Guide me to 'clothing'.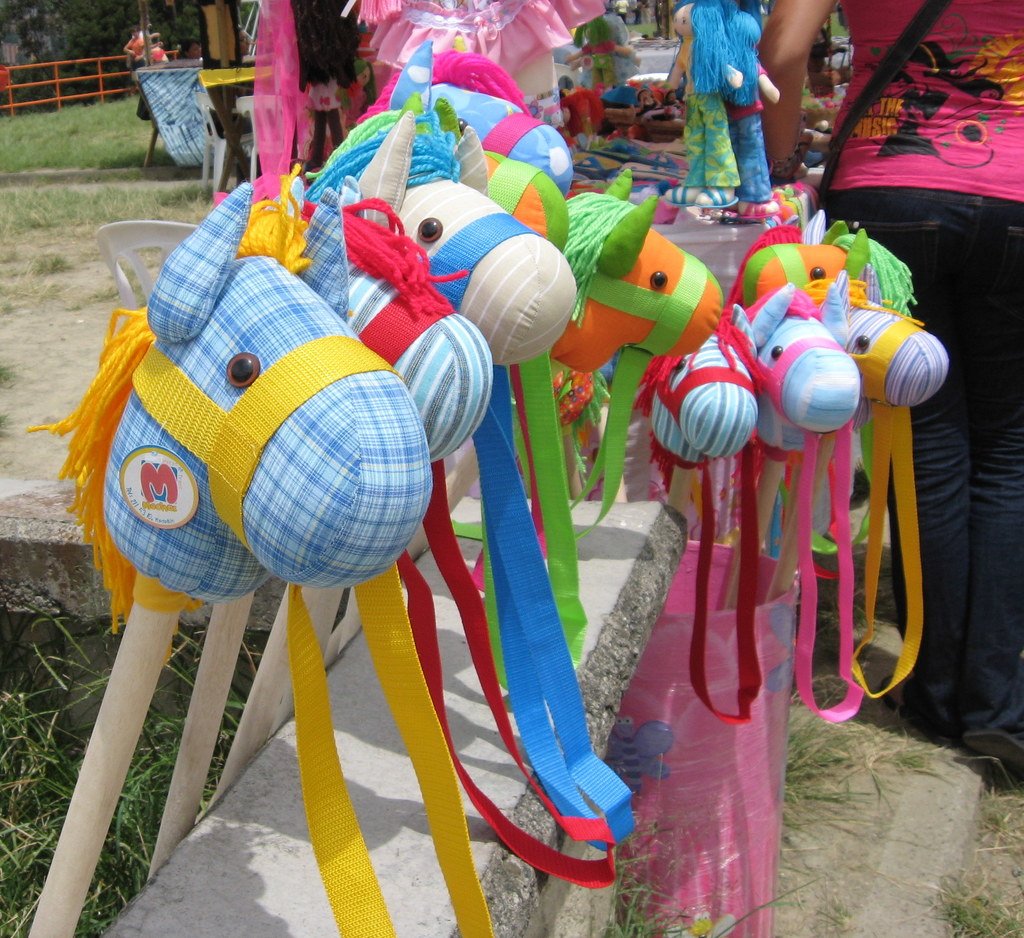
Guidance: [674, 38, 739, 186].
